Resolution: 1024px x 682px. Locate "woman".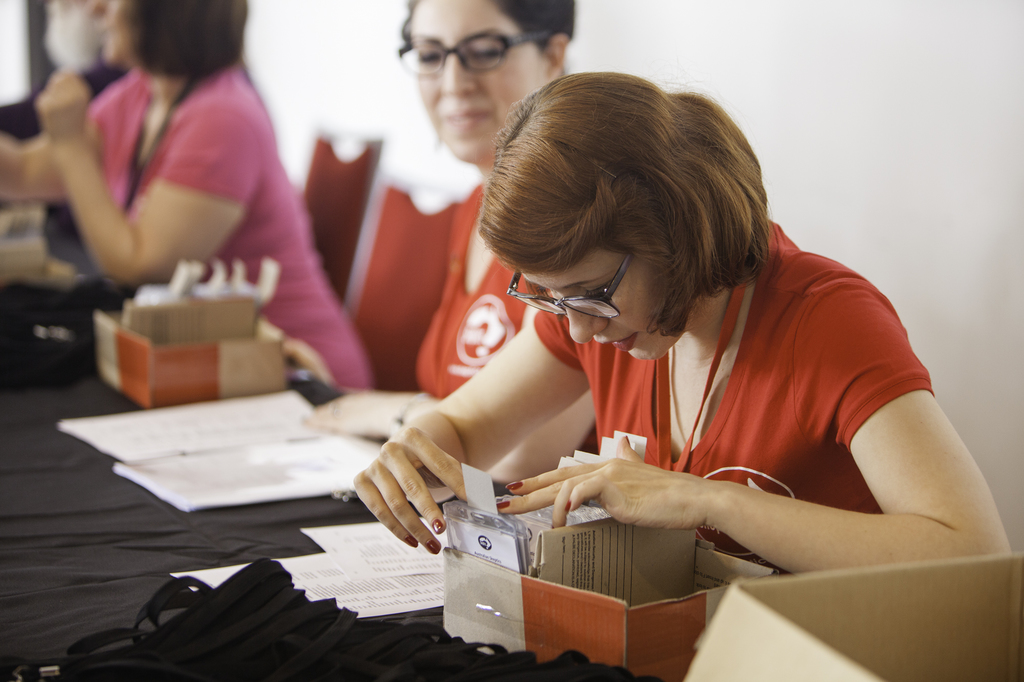
(0, 0, 375, 388).
